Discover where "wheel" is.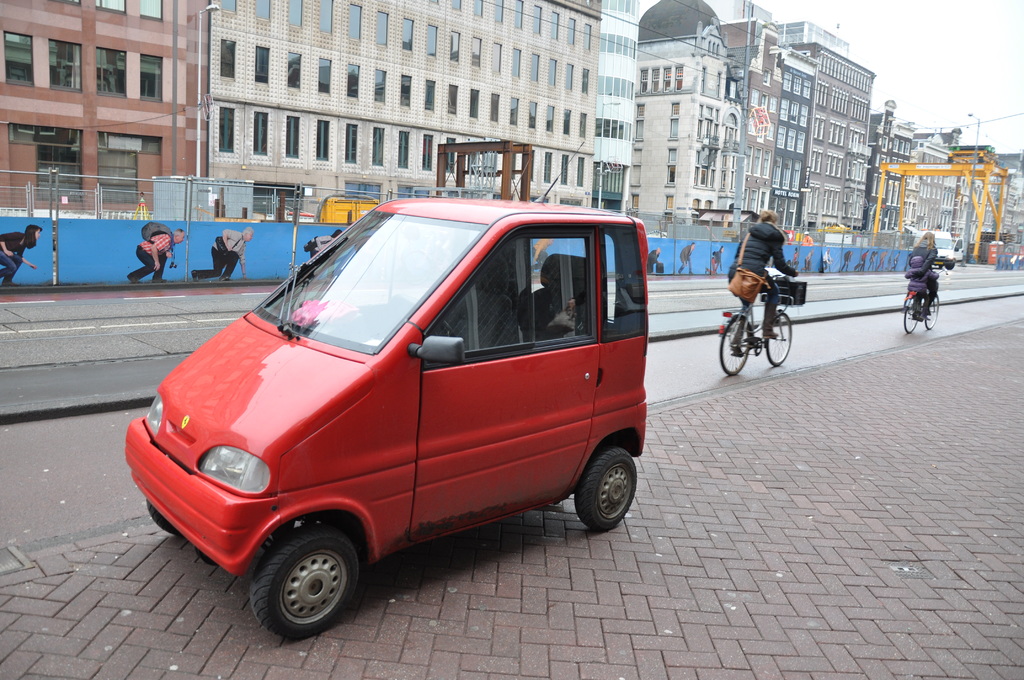
Discovered at 926:296:941:328.
